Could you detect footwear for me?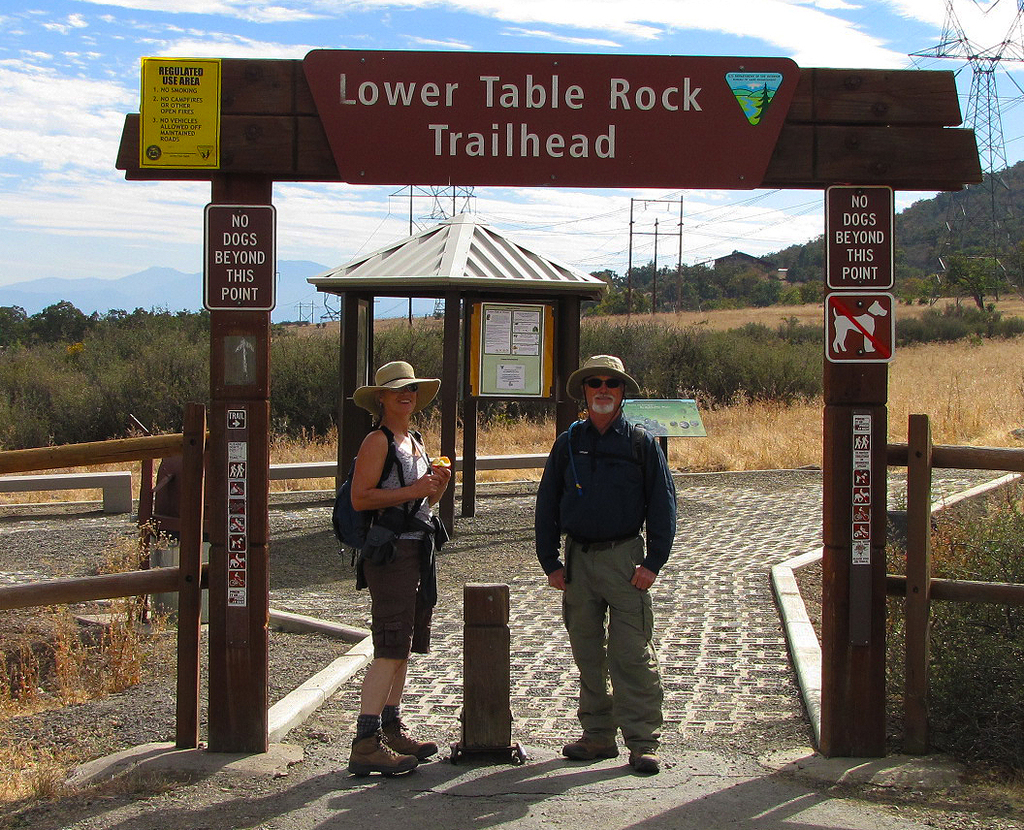
Detection result: box(571, 737, 620, 762).
